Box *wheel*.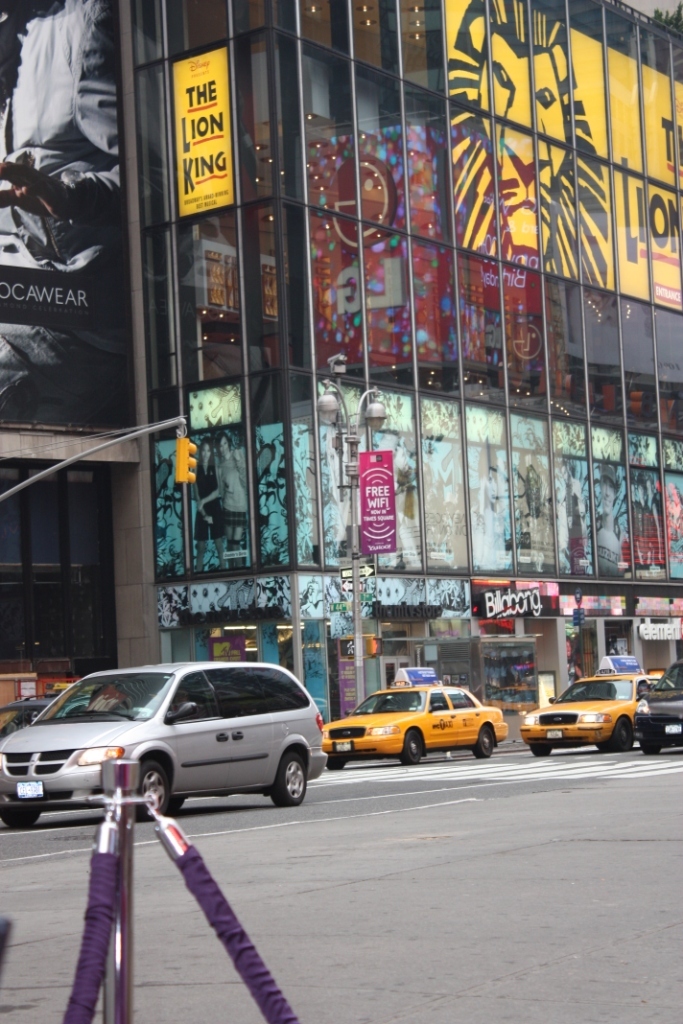
527 744 555 758.
